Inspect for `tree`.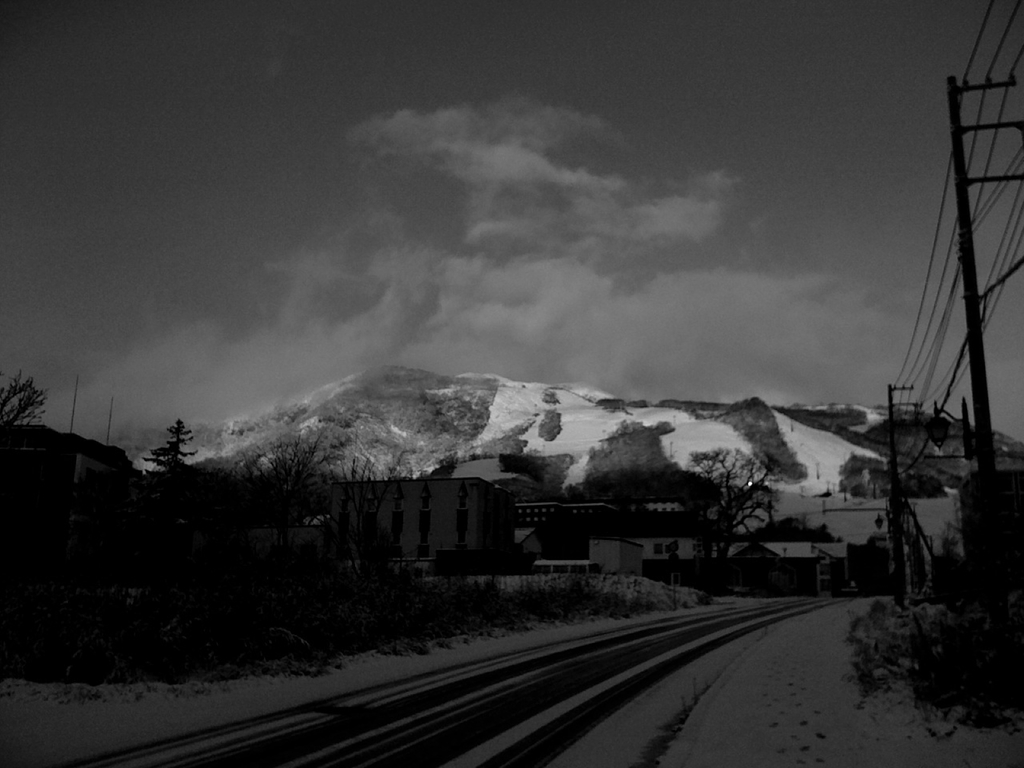
Inspection: <region>672, 441, 780, 598</region>.
